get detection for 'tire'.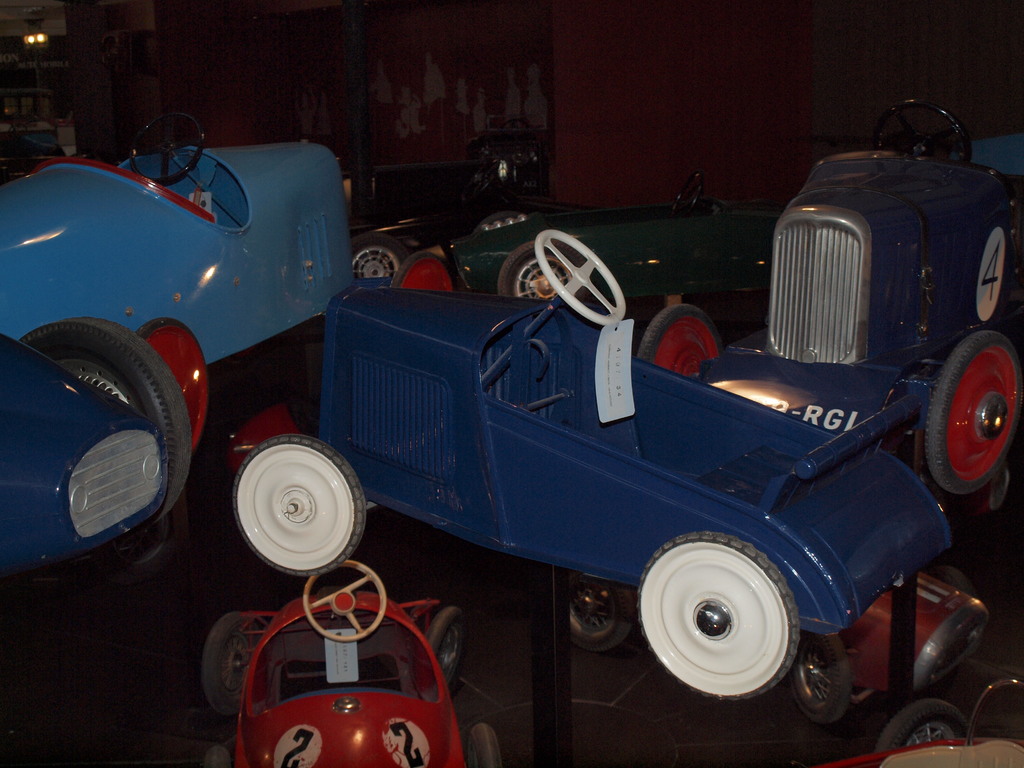
Detection: (917, 323, 1023, 502).
